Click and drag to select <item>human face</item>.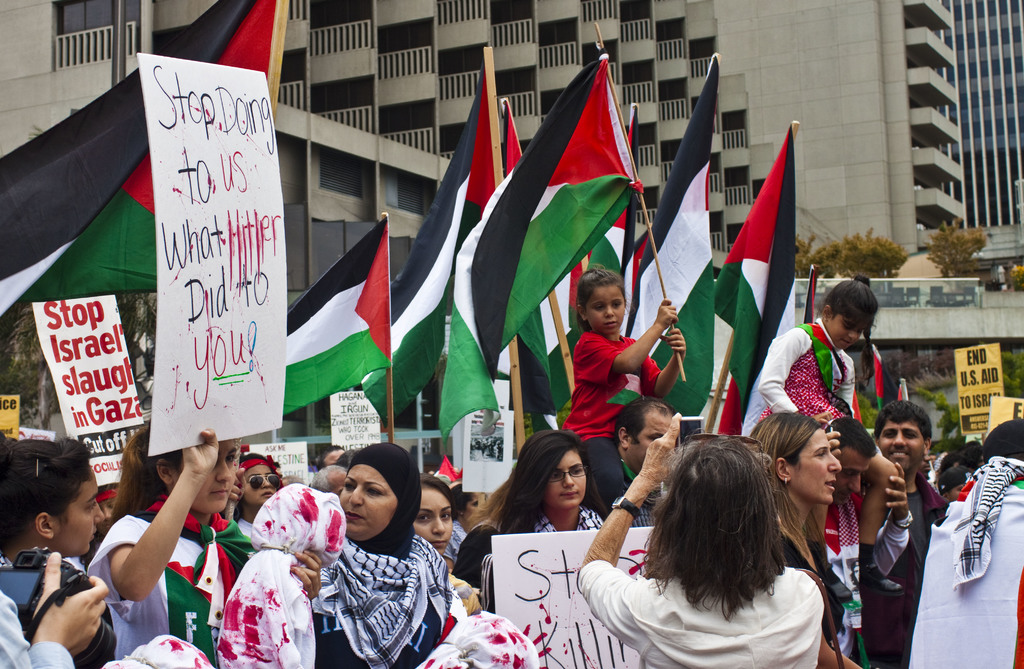
Selection: bbox=[56, 471, 102, 558].
